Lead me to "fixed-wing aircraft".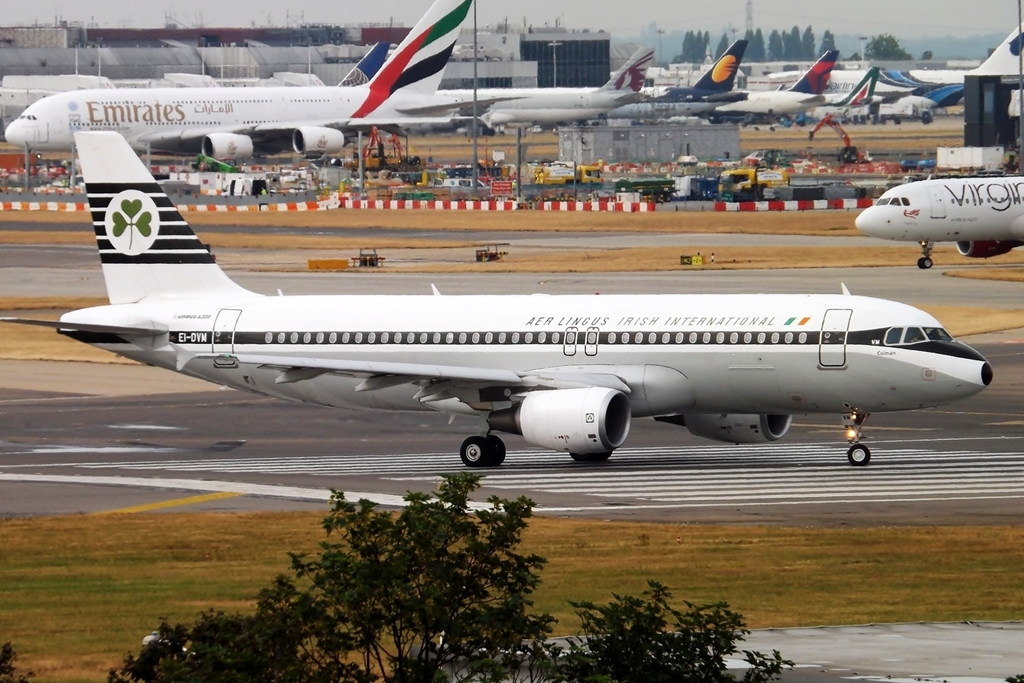
Lead to x1=6 y1=0 x2=468 y2=160.
